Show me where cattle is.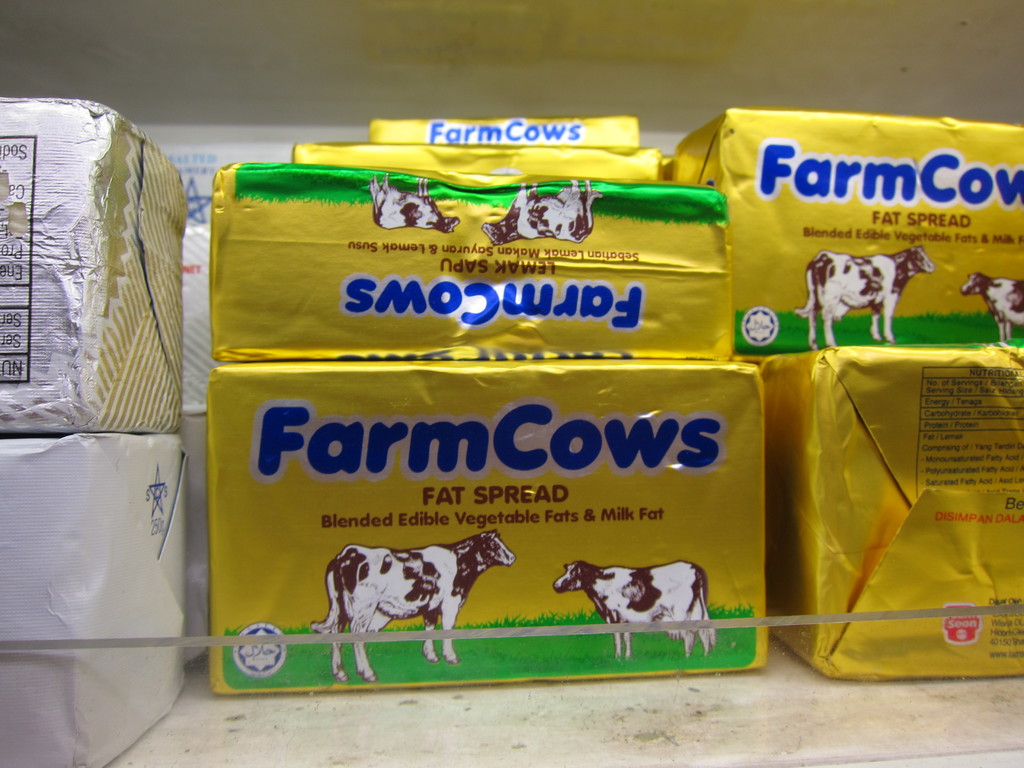
cattle is at (left=964, top=273, right=1023, bottom=340).
